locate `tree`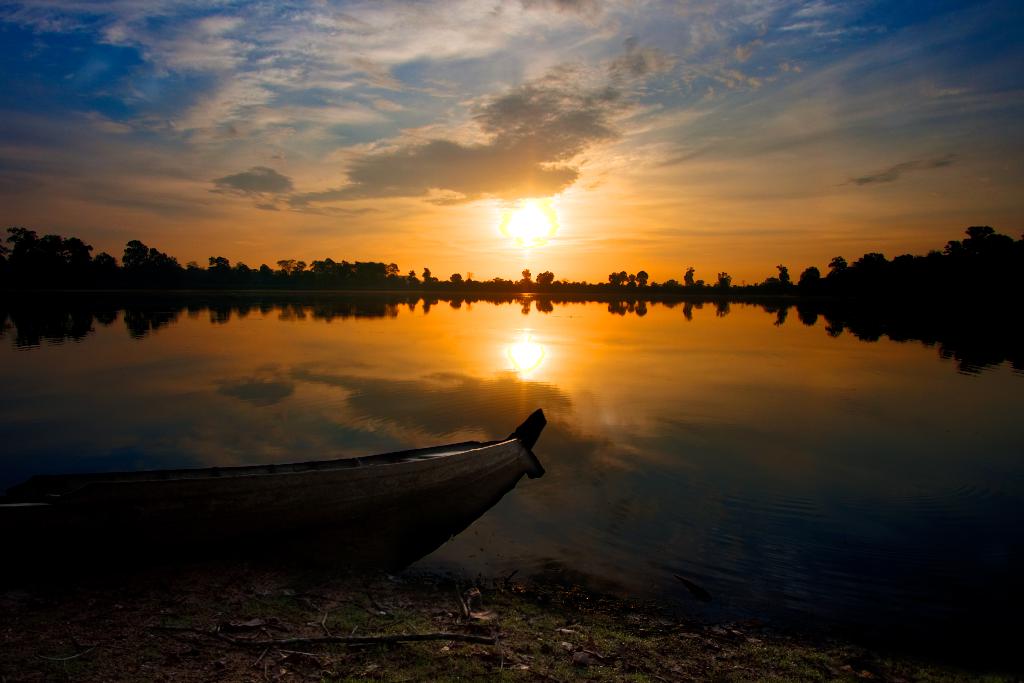
774, 262, 788, 288
